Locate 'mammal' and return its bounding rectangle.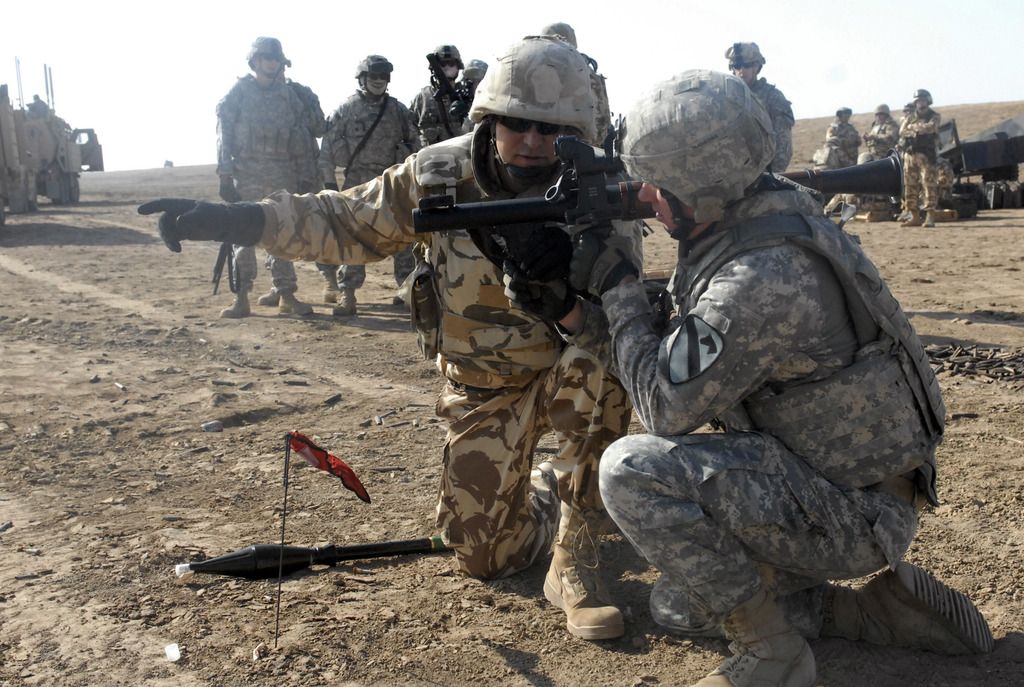
[541, 19, 615, 147].
